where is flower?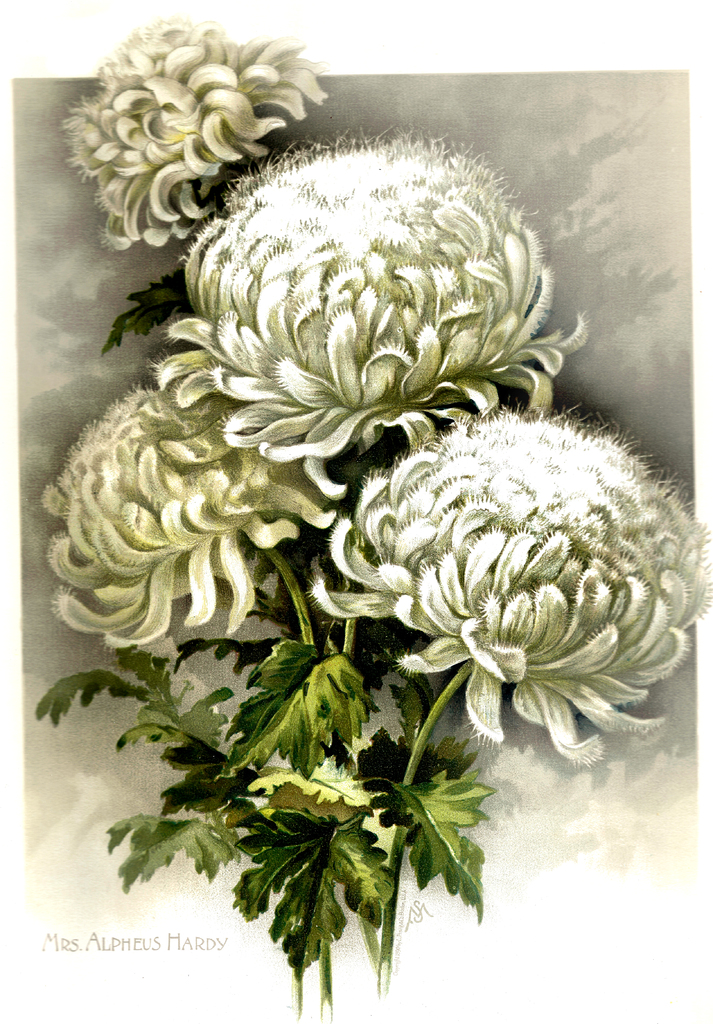
select_region(149, 130, 597, 494).
